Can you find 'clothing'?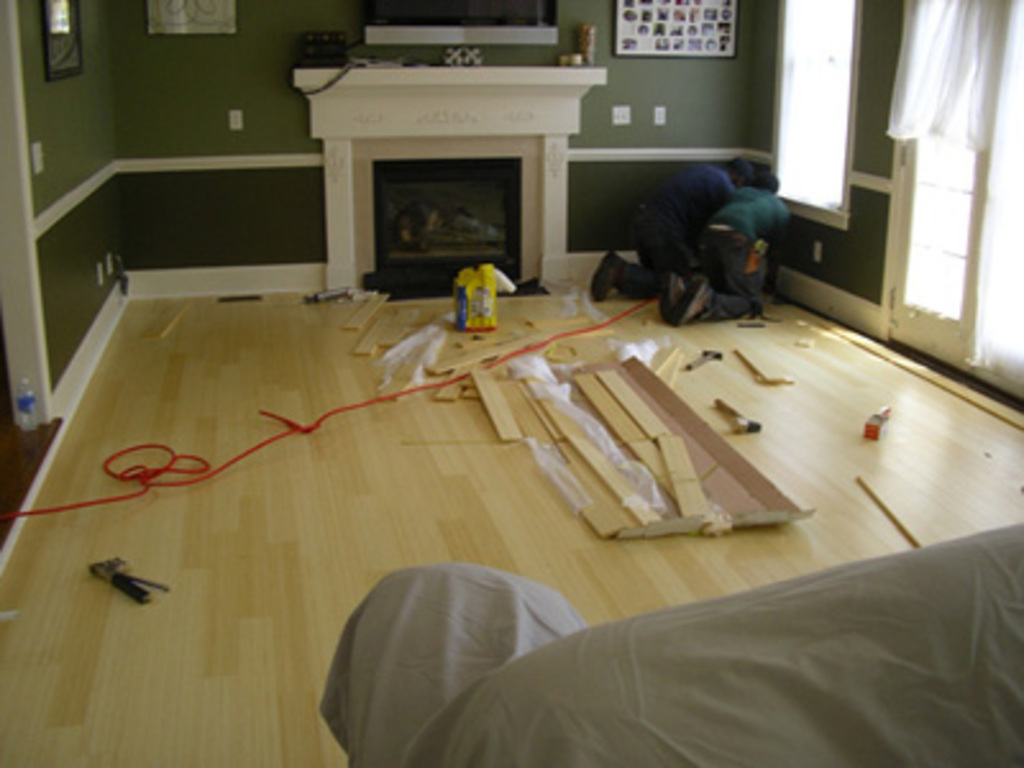
Yes, bounding box: 691, 189, 791, 320.
